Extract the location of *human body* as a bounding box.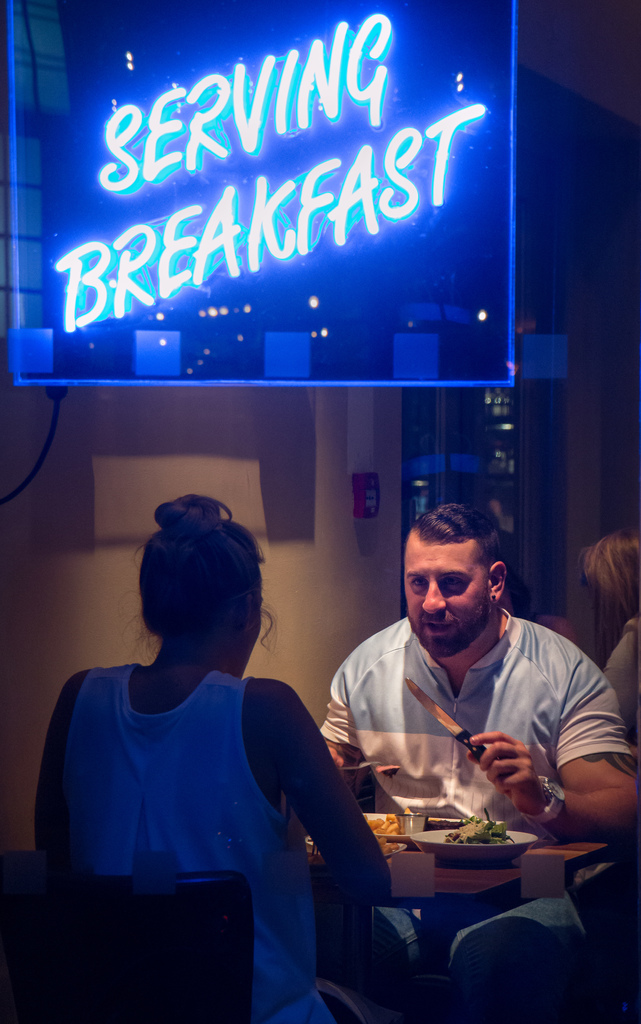
BBox(605, 619, 640, 750).
